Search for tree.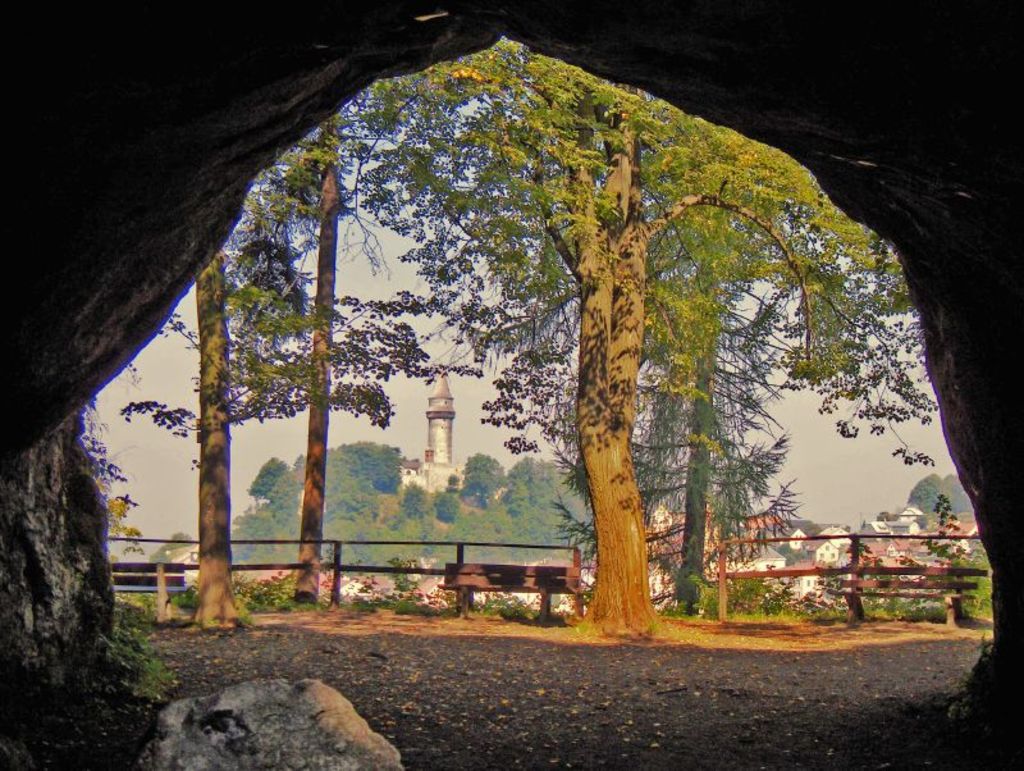
Found at Rect(430, 489, 463, 528).
